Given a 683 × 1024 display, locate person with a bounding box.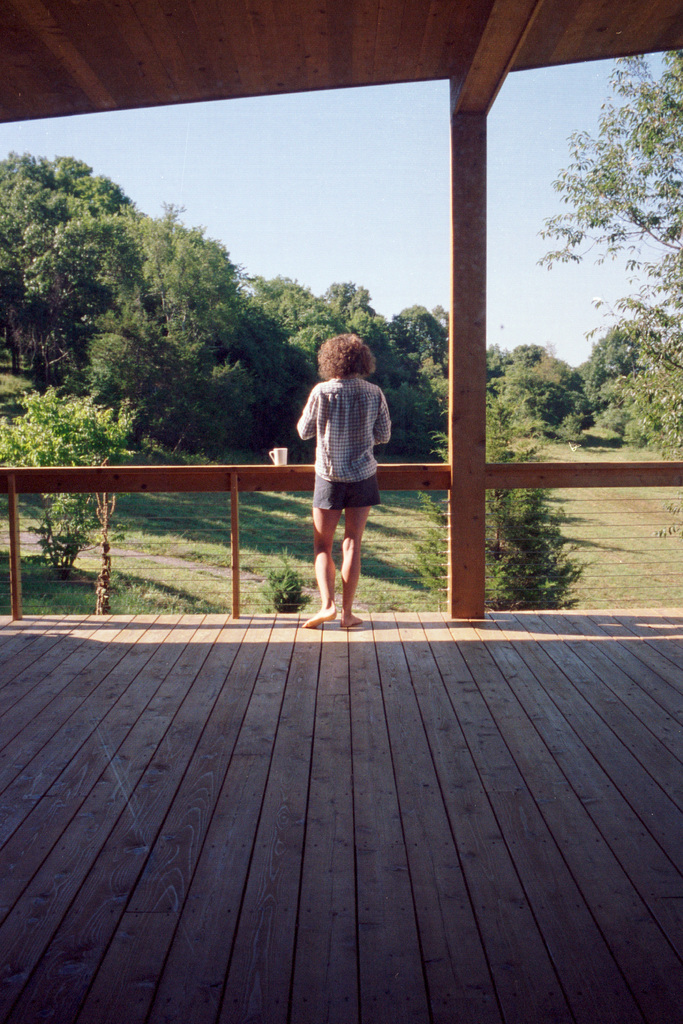
Located: box=[285, 297, 393, 640].
